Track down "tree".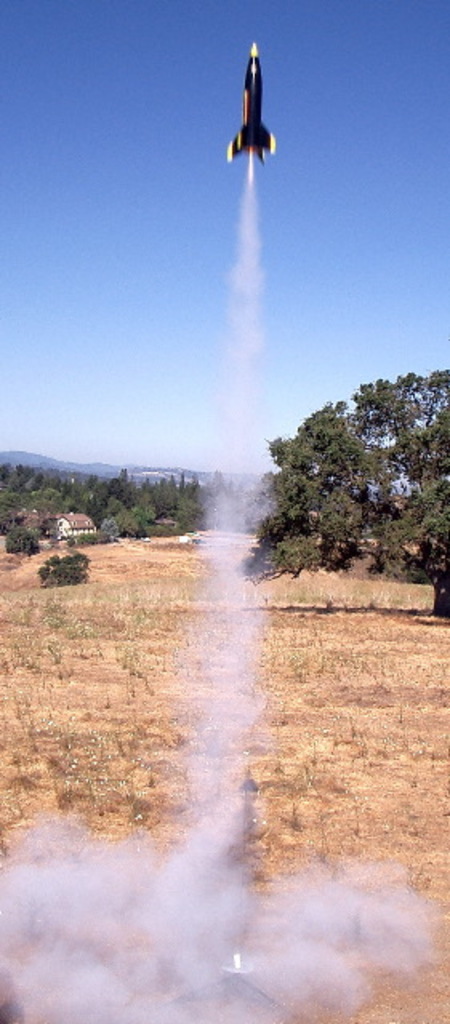
Tracked to <bbox>269, 360, 448, 589</bbox>.
